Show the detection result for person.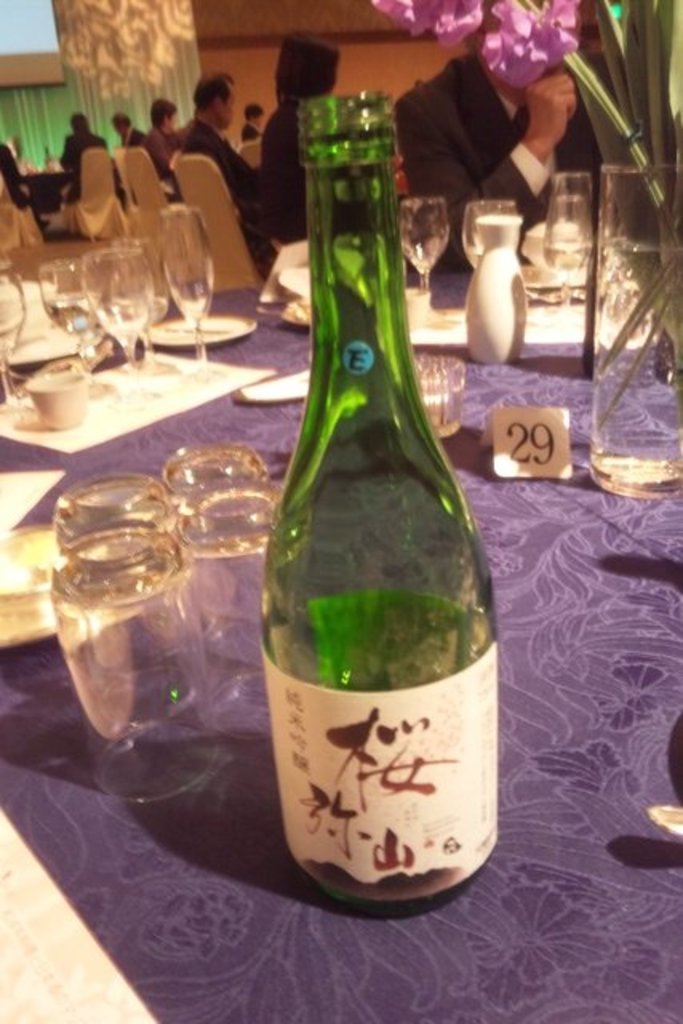
[left=136, top=93, right=179, bottom=200].
